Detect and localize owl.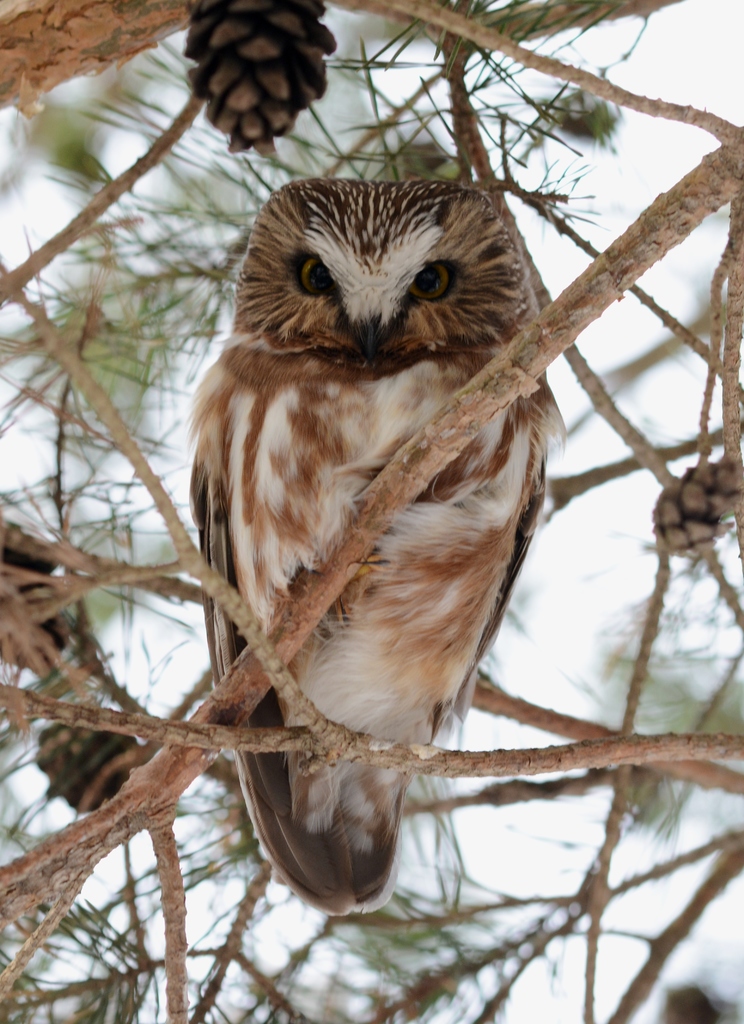
Localized at (176, 180, 568, 922).
